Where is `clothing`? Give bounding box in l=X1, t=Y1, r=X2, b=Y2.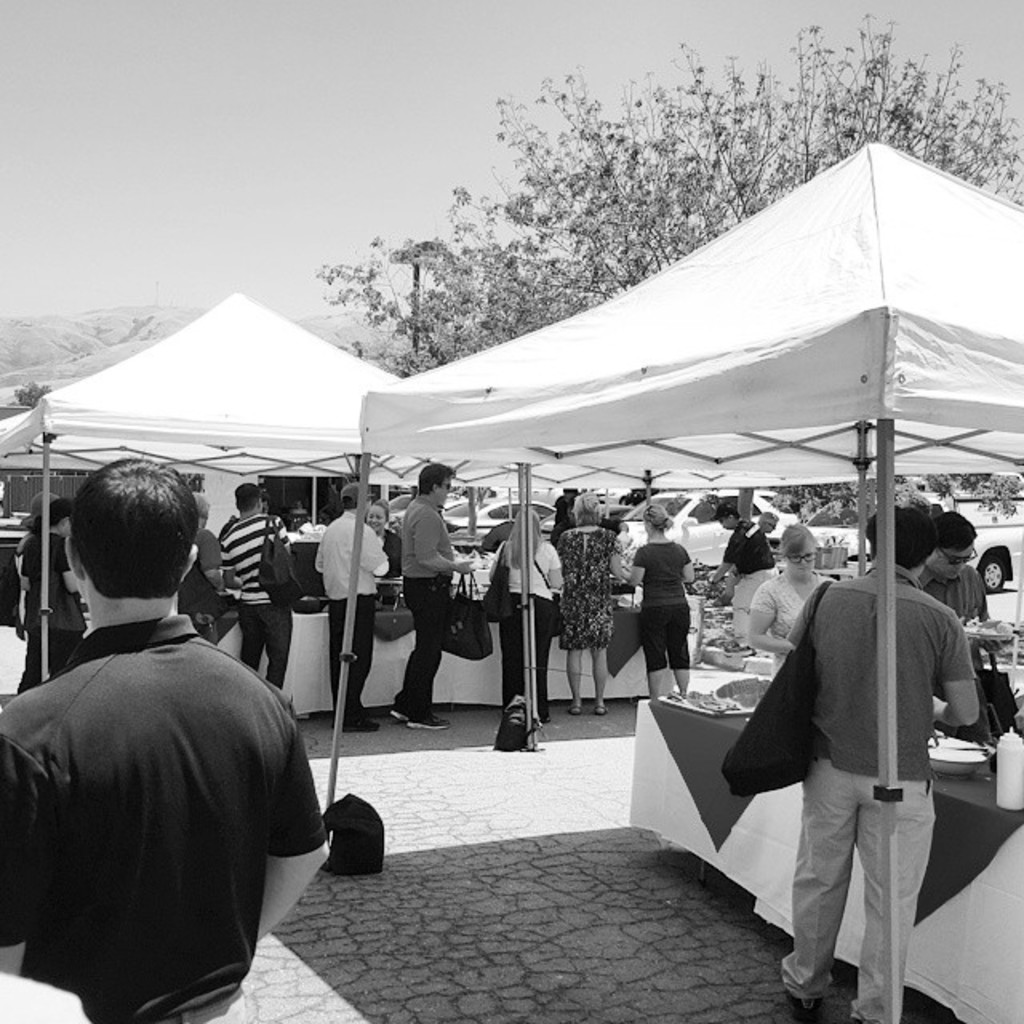
l=14, t=563, r=322, b=1022.
